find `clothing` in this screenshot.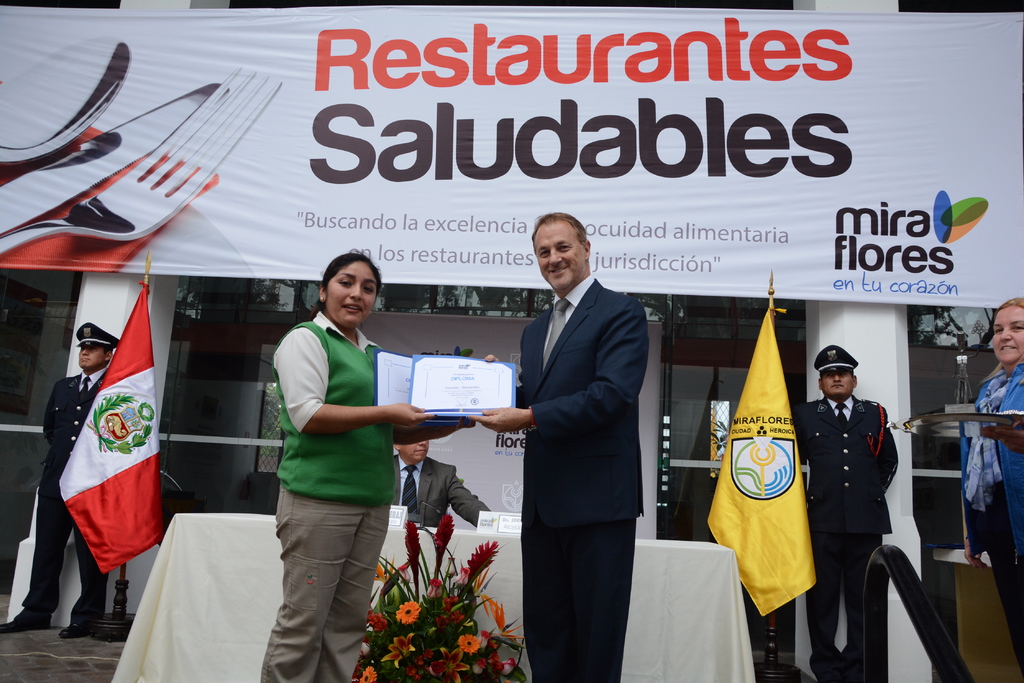
The bounding box for `clothing` is 264/316/402/682.
